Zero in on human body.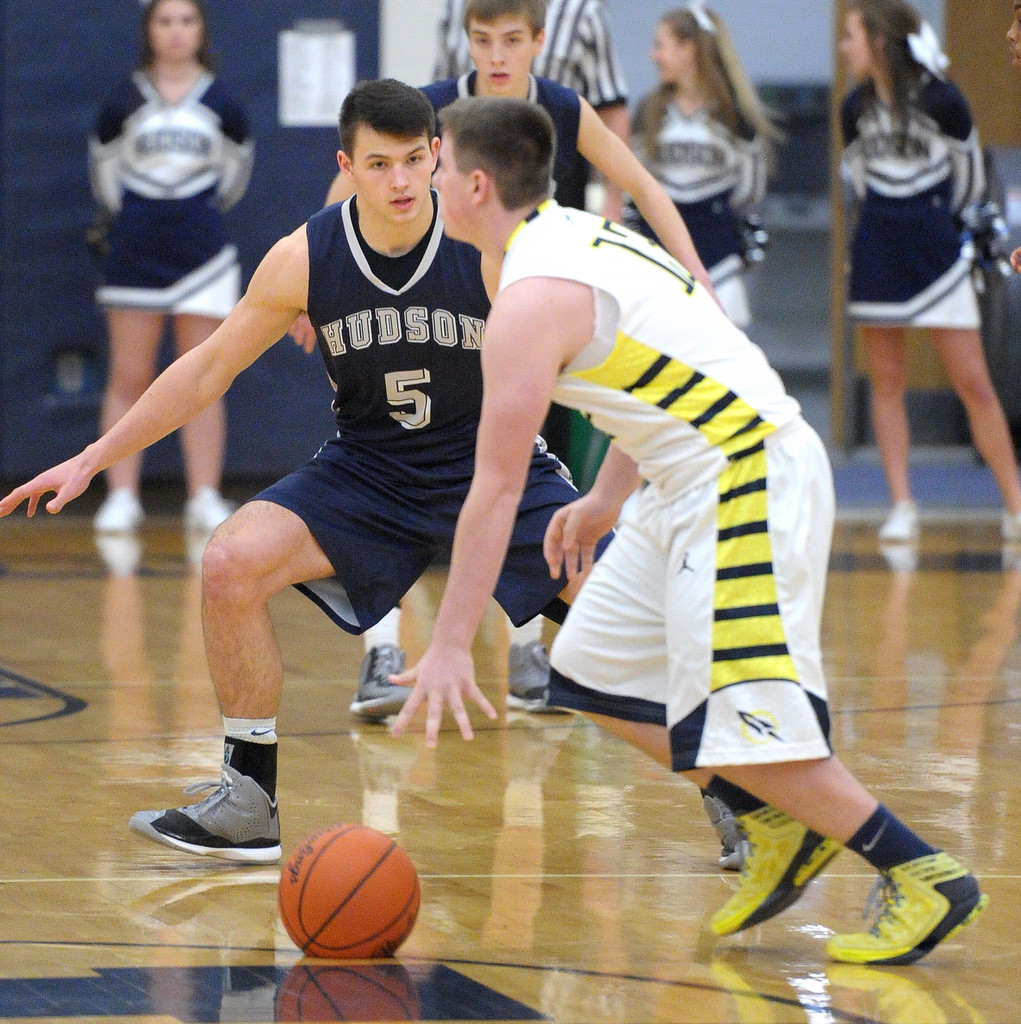
Zeroed in: region(426, 0, 638, 227).
